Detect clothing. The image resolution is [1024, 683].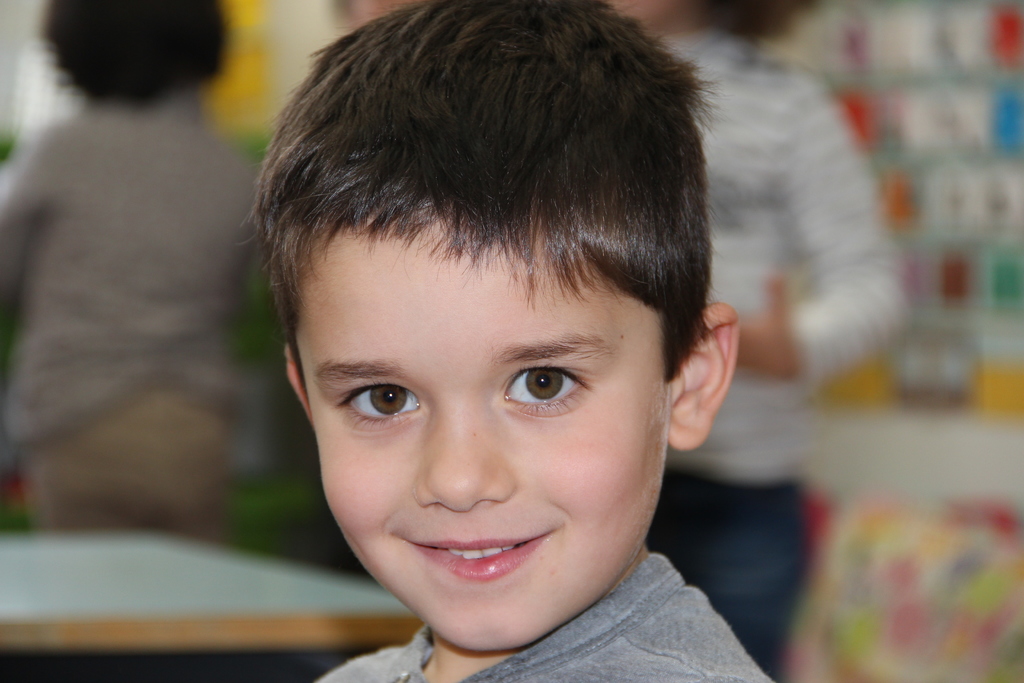
detection(653, 24, 925, 676).
